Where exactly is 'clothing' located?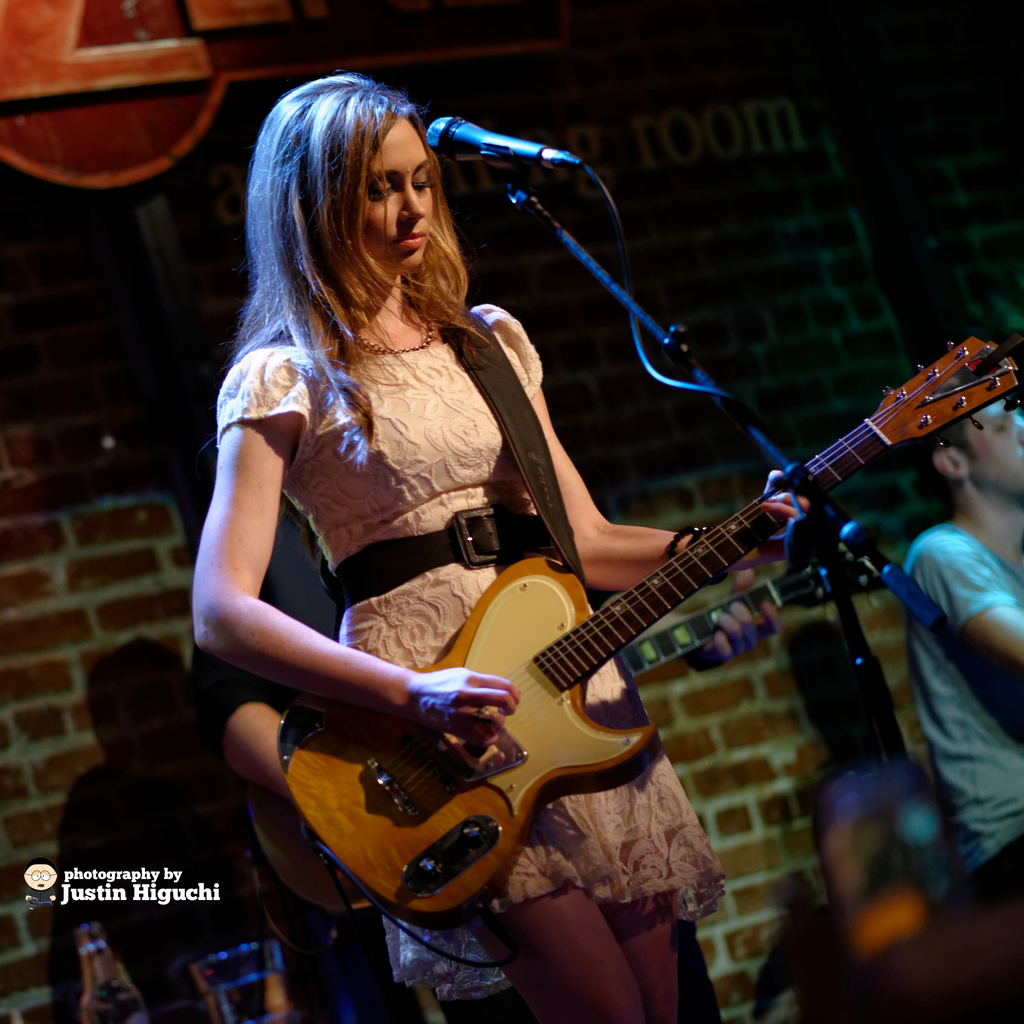
Its bounding box is {"x1": 904, "y1": 524, "x2": 1023, "y2": 879}.
